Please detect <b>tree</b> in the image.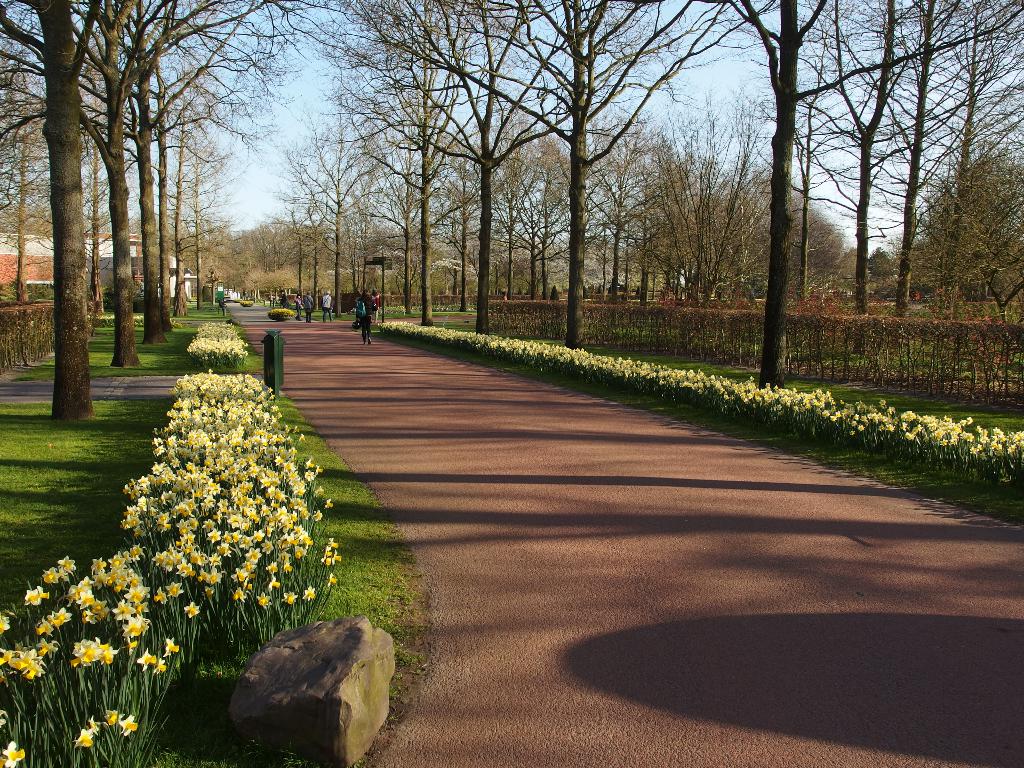
region(80, 145, 111, 325).
